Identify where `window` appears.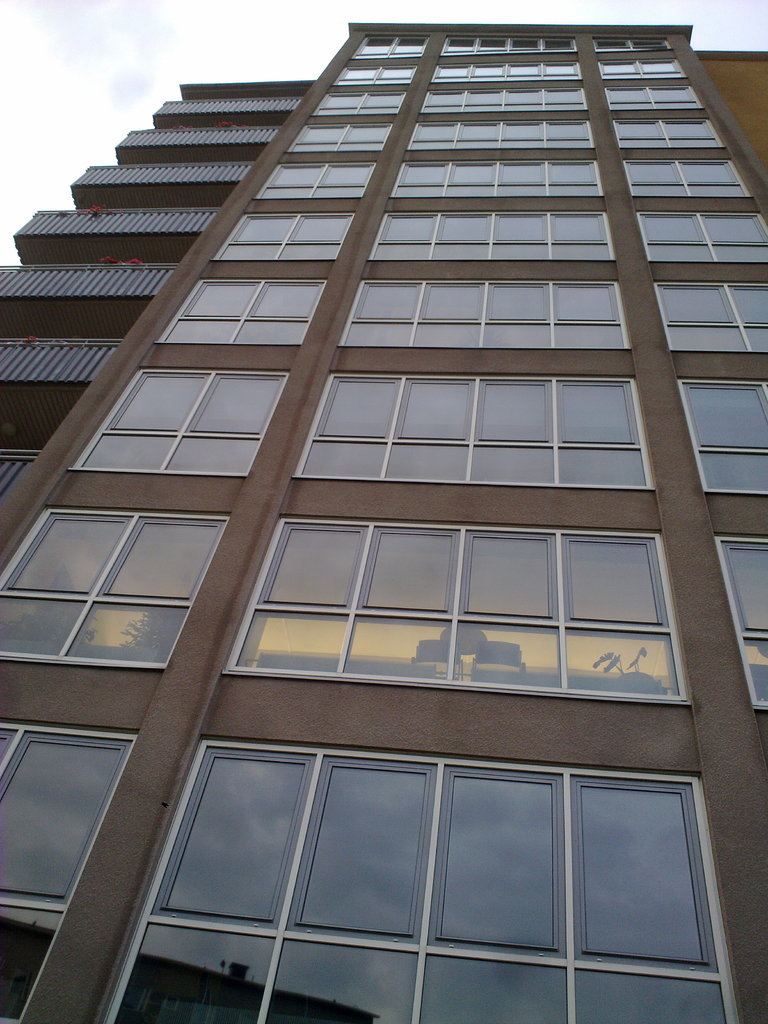
Appears at [left=261, top=146, right=383, bottom=204].
